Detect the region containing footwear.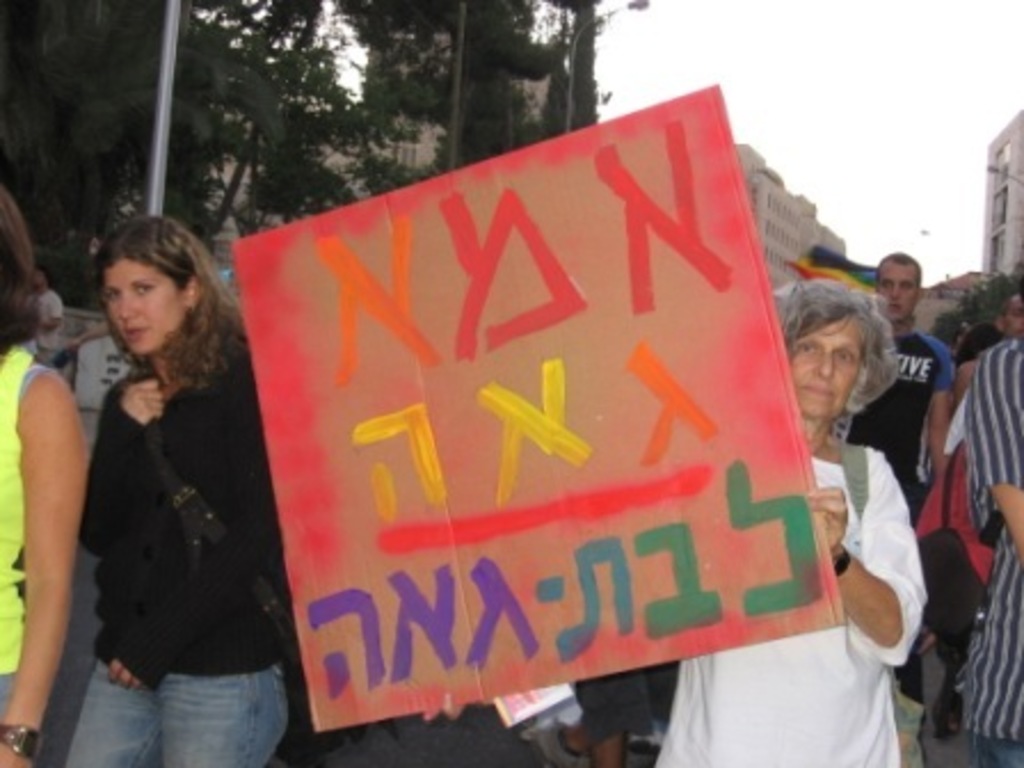
rect(533, 725, 576, 766).
